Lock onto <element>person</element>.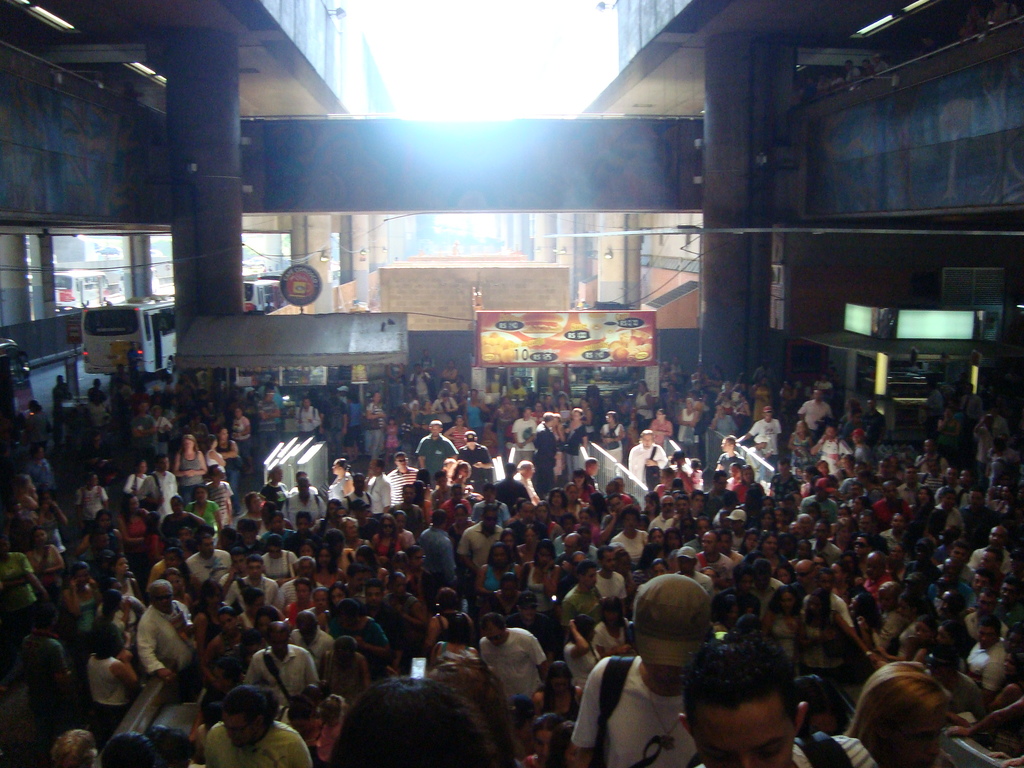
Locked: l=839, t=451, r=861, b=483.
